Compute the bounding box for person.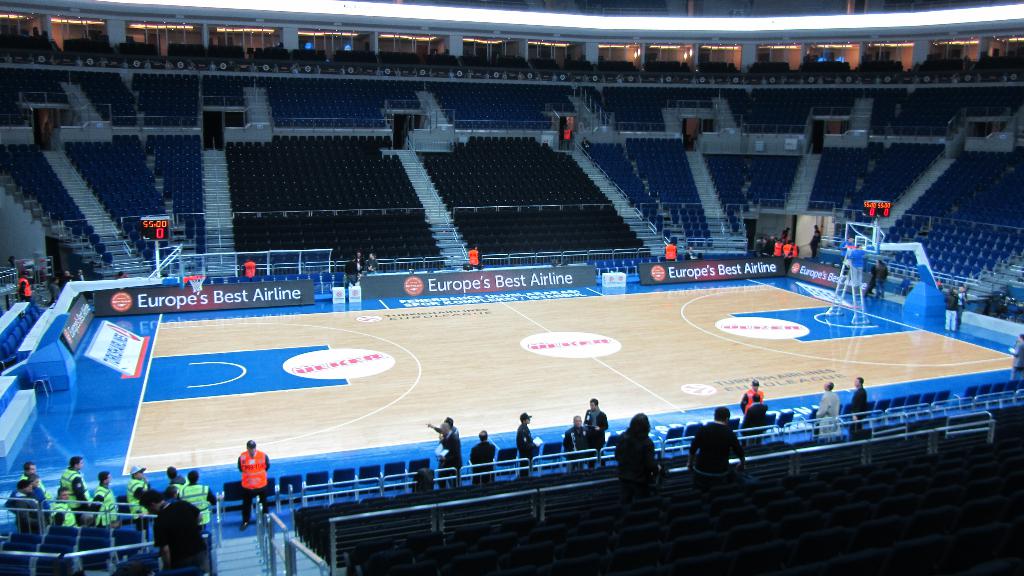
(left=665, top=243, right=675, bottom=260).
